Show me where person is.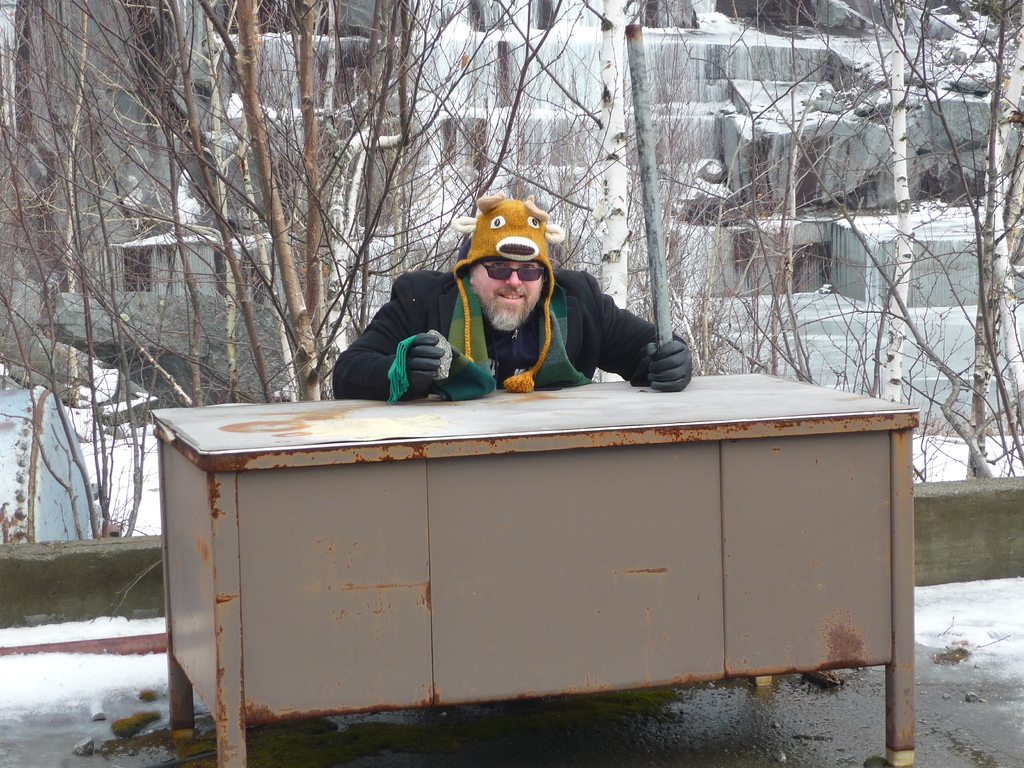
person is at {"left": 343, "top": 193, "right": 687, "bottom": 415}.
